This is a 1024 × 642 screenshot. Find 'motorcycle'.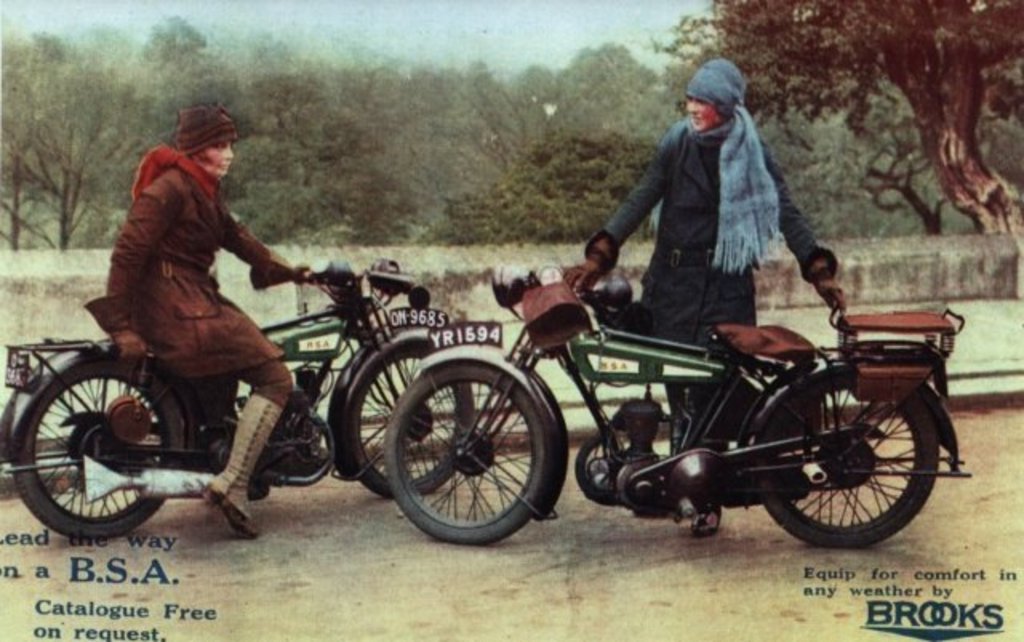
Bounding box: {"left": 386, "top": 266, "right": 973, "bottom": 548}.
